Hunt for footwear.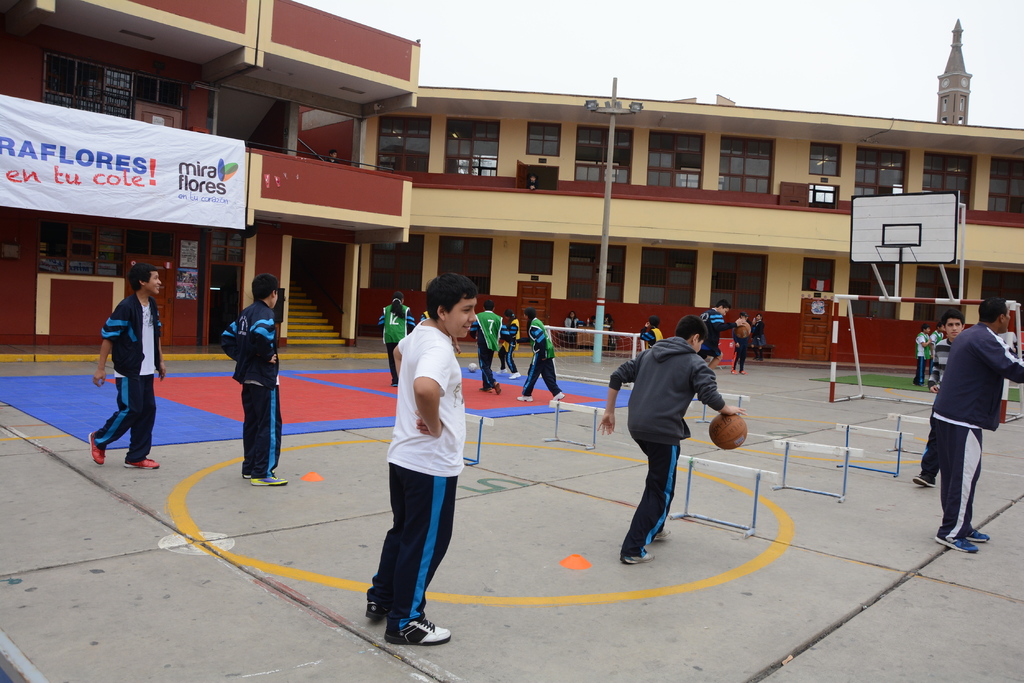
Hunted down at bbox=[374, 586, 385, 619].
